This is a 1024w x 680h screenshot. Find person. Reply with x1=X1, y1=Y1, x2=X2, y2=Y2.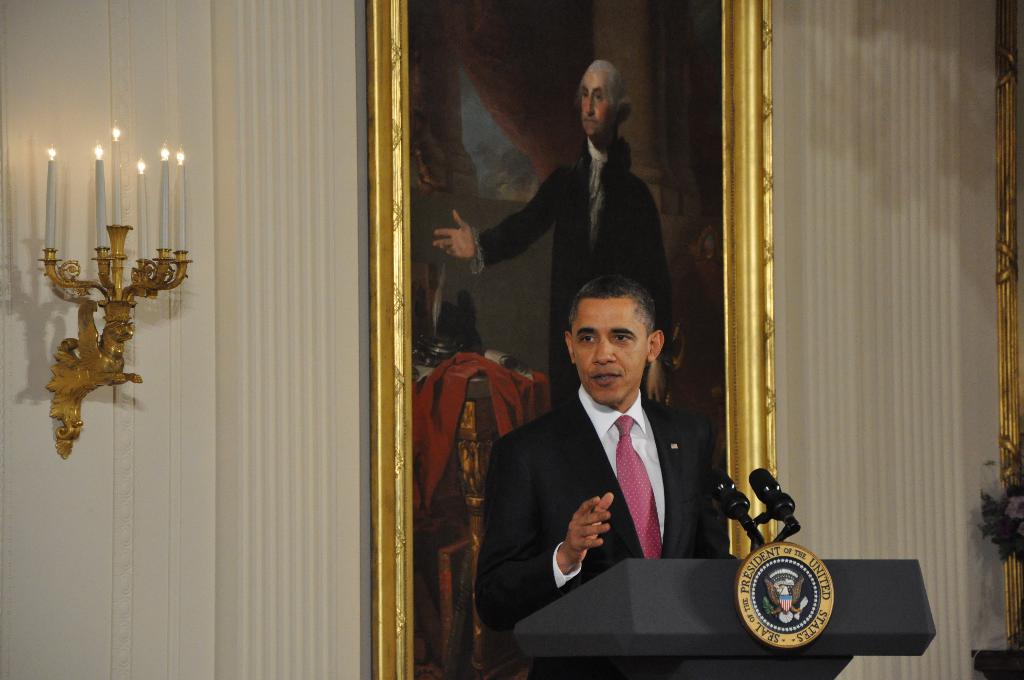
x1=433, y1=59, x2=676, y2=403.
